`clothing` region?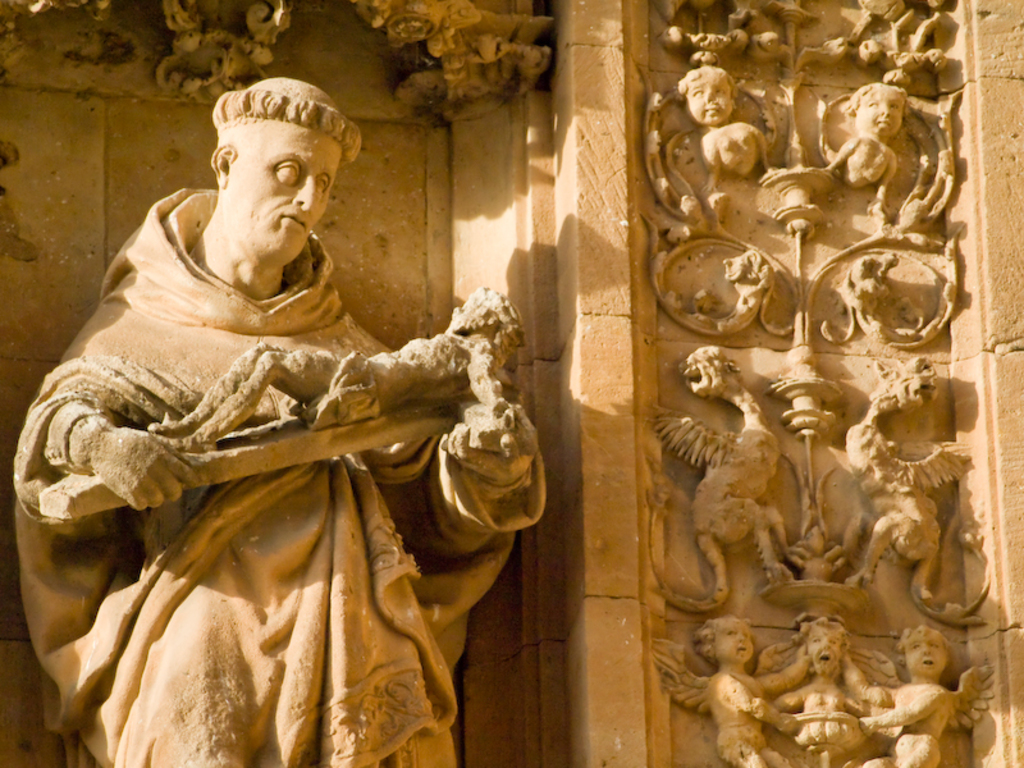
x1=36, y1=169, x2=559, y2=765
